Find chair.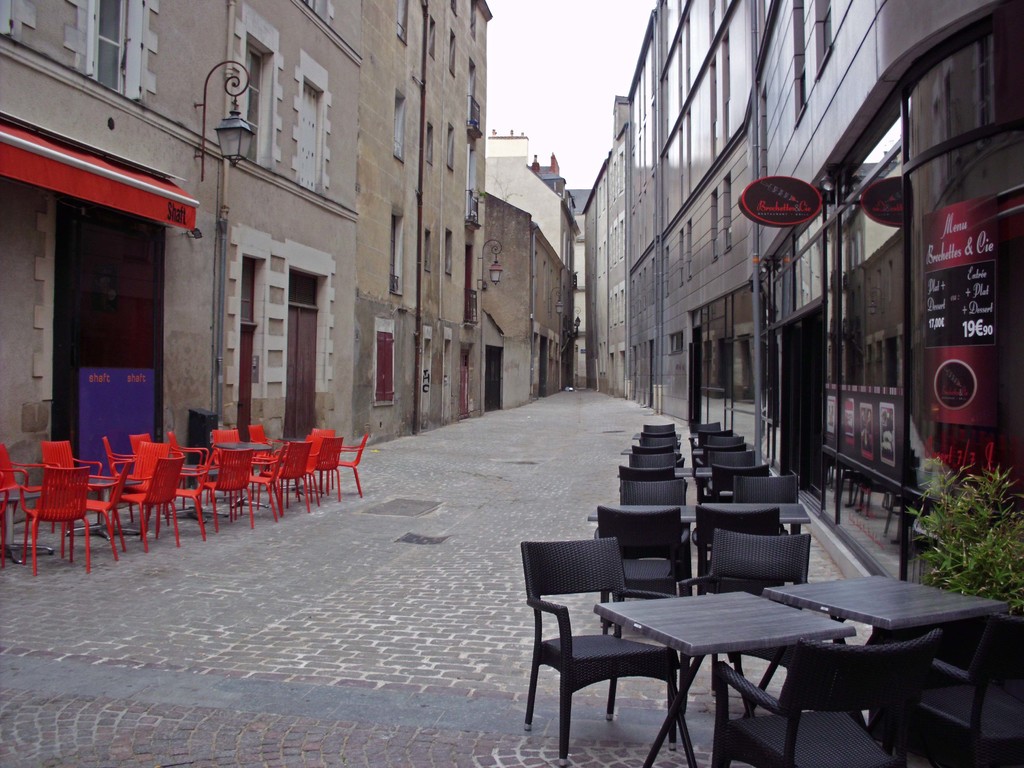
region(872, 614, 1023, 767).
